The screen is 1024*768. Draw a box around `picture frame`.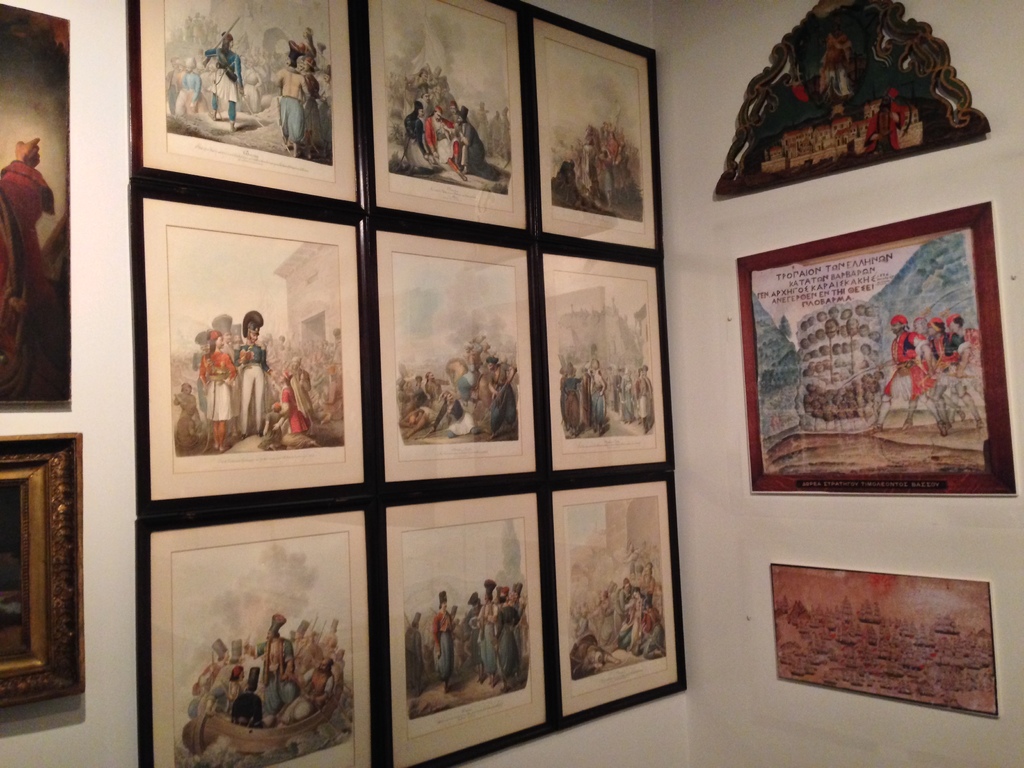
(x1=541, y1=241, x2=678, y2=477).
